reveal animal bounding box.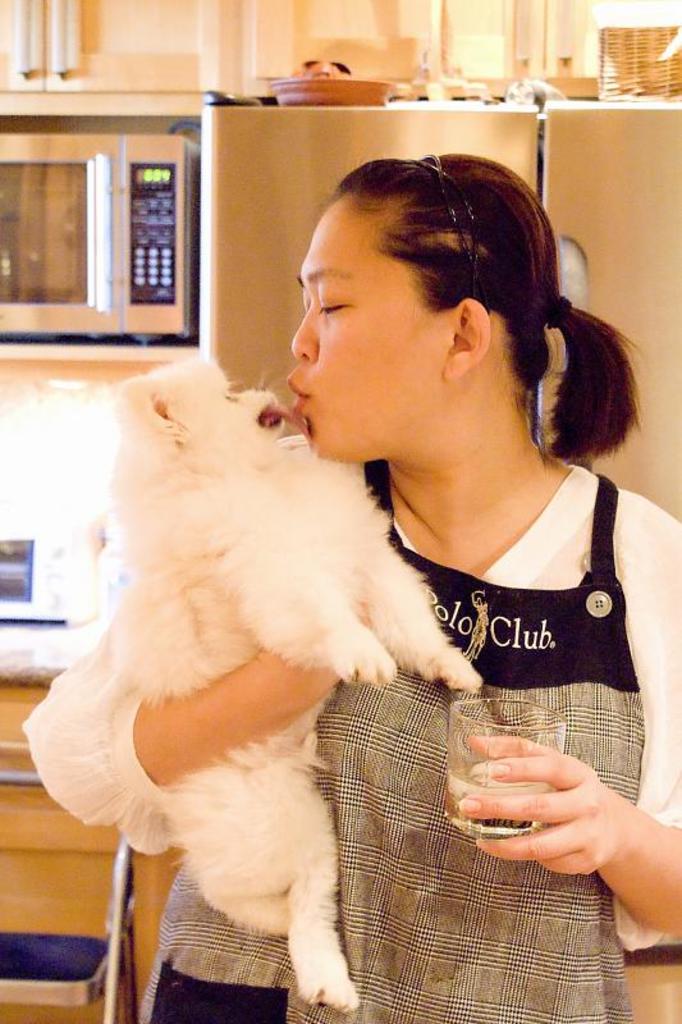
Revealed: rect(109, 351, 485, 1021).
